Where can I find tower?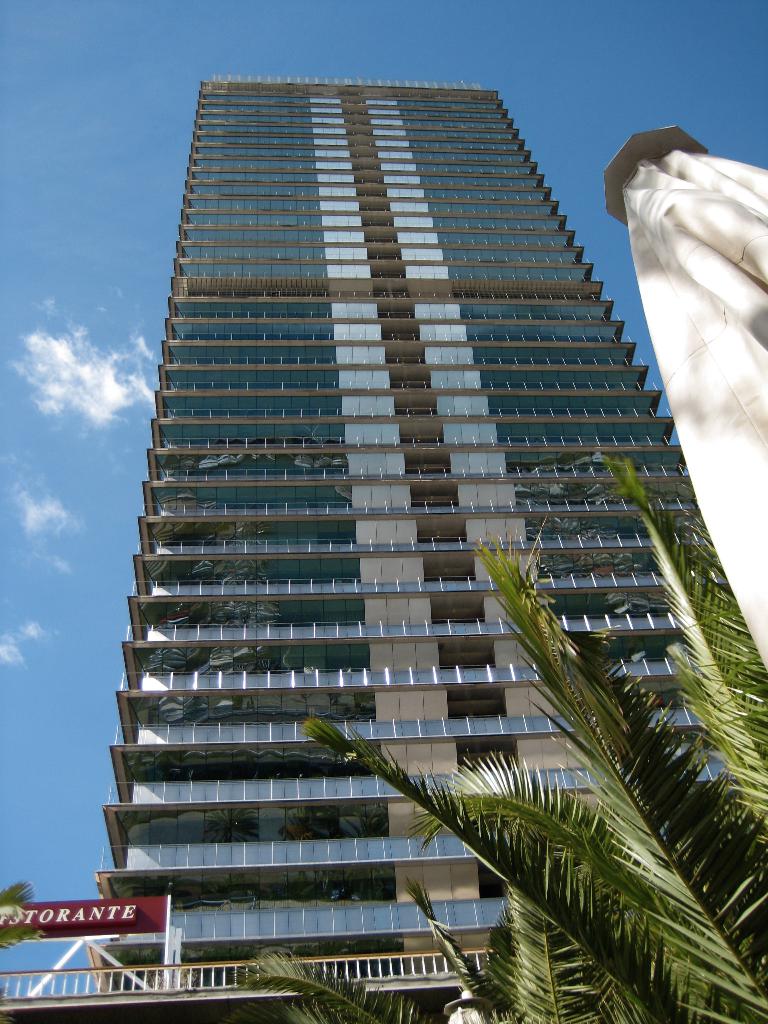
You can find it at 82 38 731 1023.
